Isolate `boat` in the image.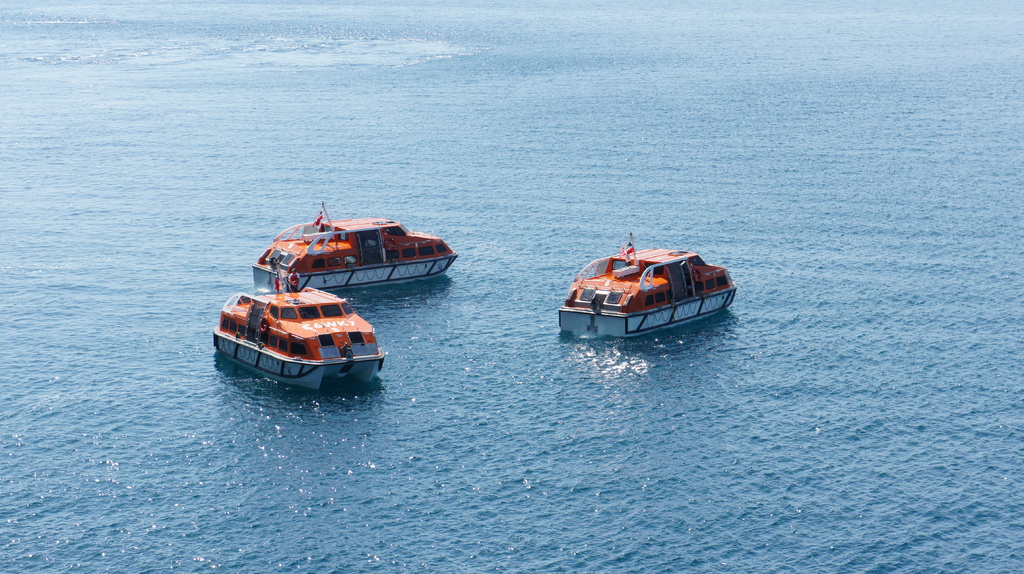
Isolated region: x1=211, y1=283, x2=387, y2=392.
